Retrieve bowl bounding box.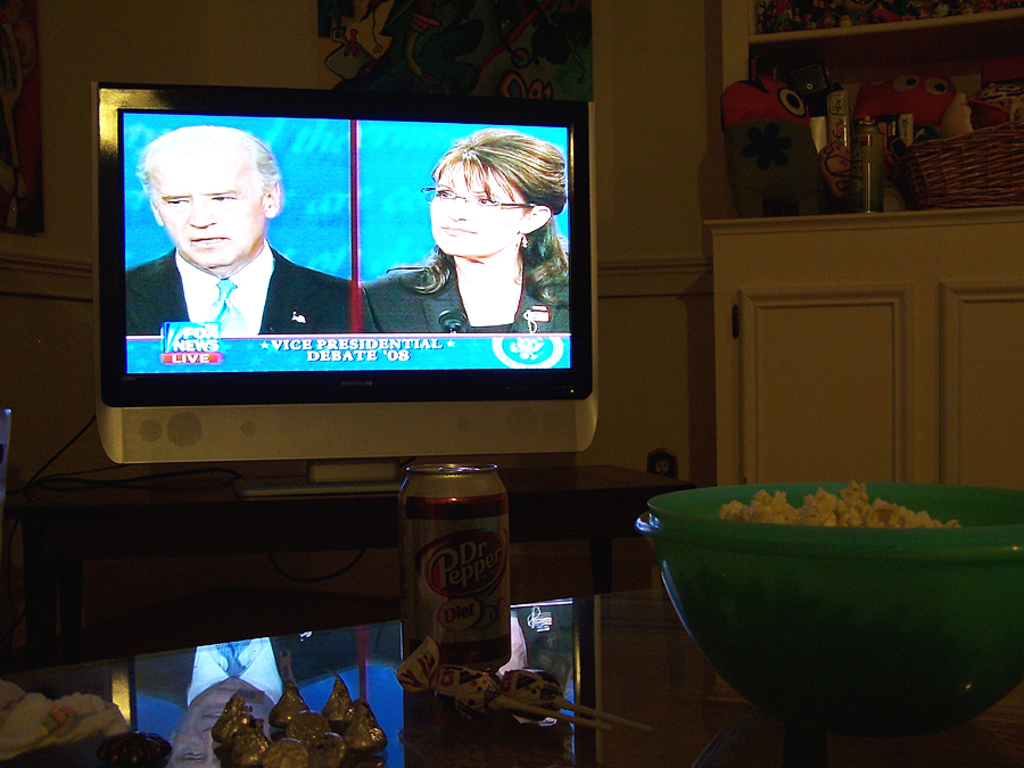
Bounding box: detection(625, 480, 1023, 741).
